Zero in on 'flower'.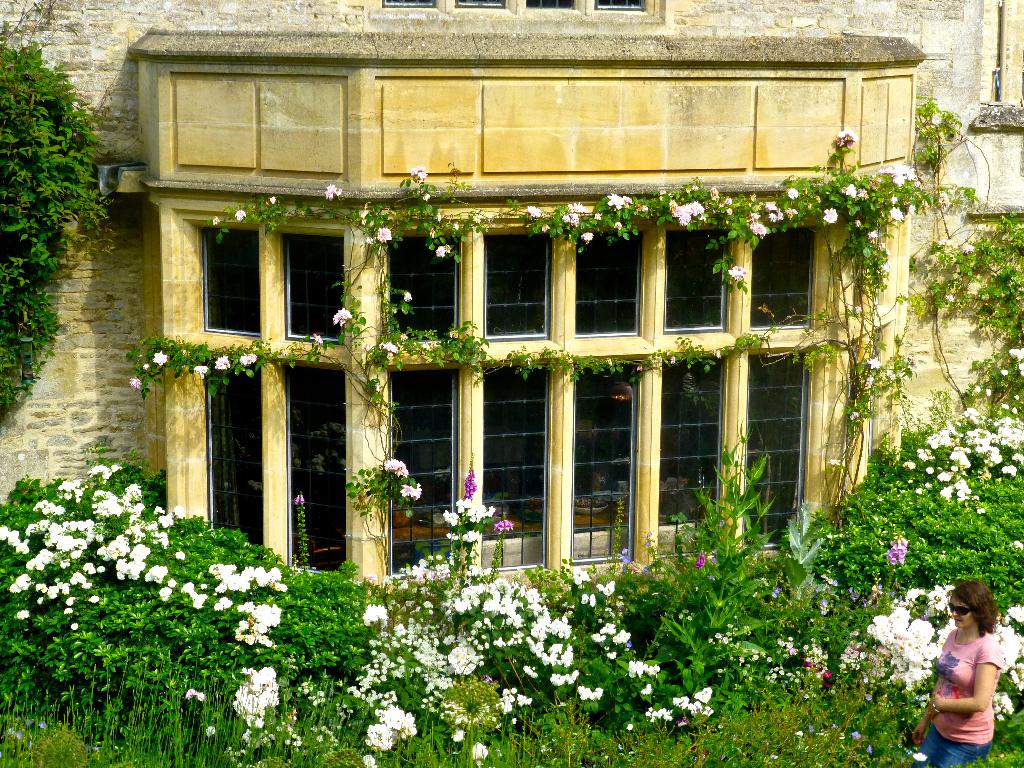
Zeroed in: 605 195 622 212.
